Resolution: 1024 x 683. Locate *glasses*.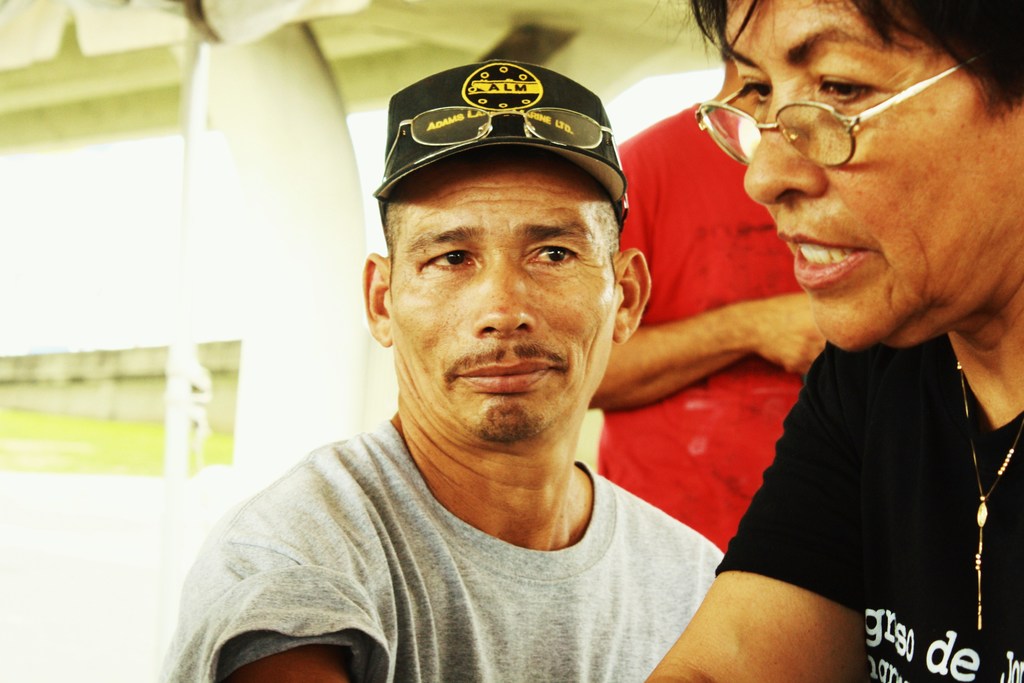
{"x1": 696, "y1": 70, "x2": 978, "y2": 160}.
